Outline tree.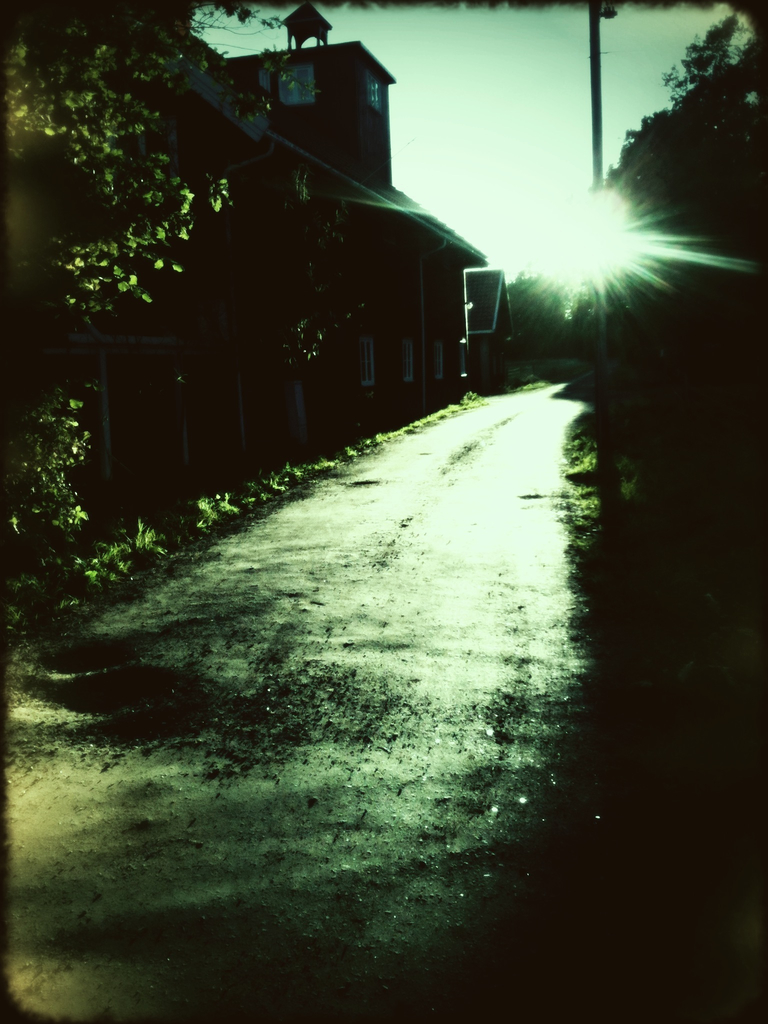
Outline: box=[13, 0, 284, 607].
